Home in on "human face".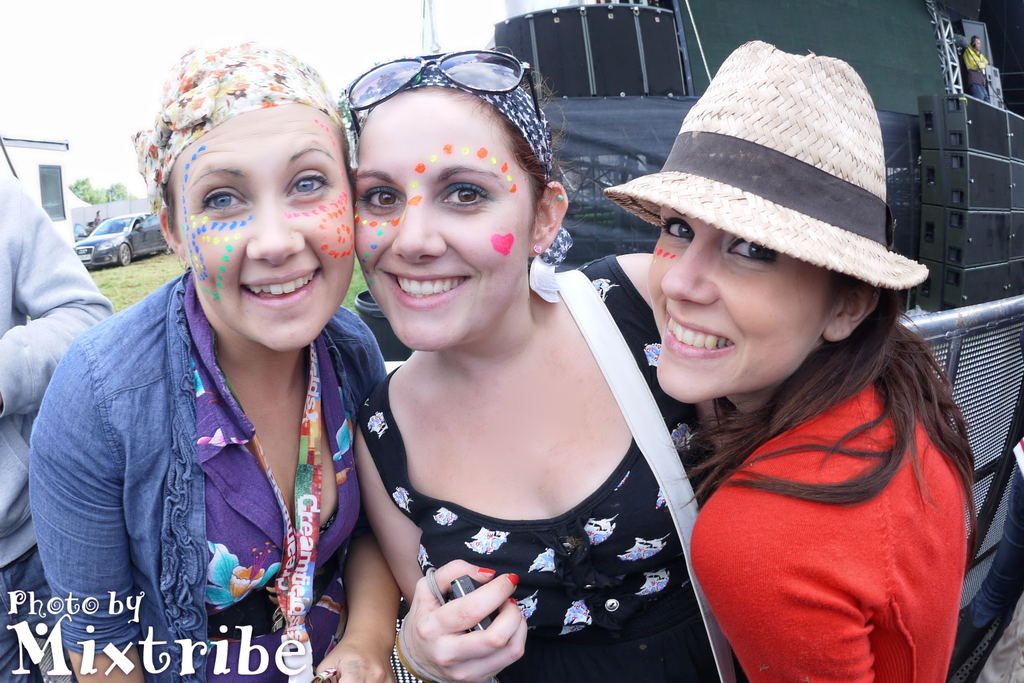
Homed in at <box>645,207,819,404</box>.
